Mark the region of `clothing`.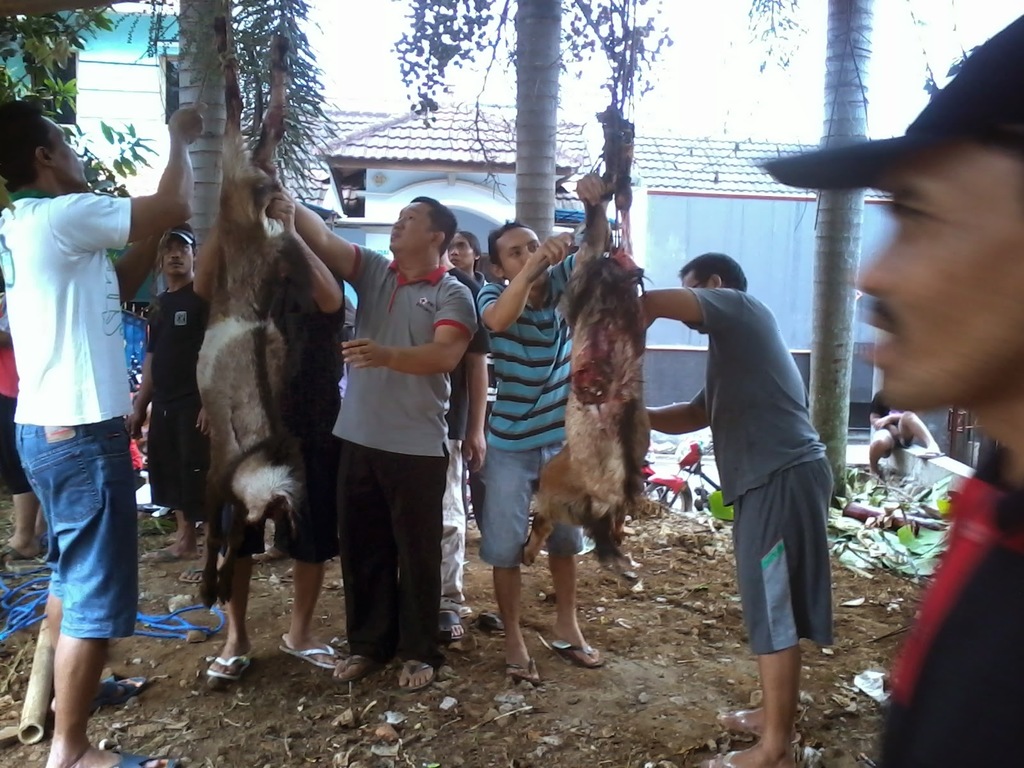
Region: l=868, t=388, r=895, b=413.
